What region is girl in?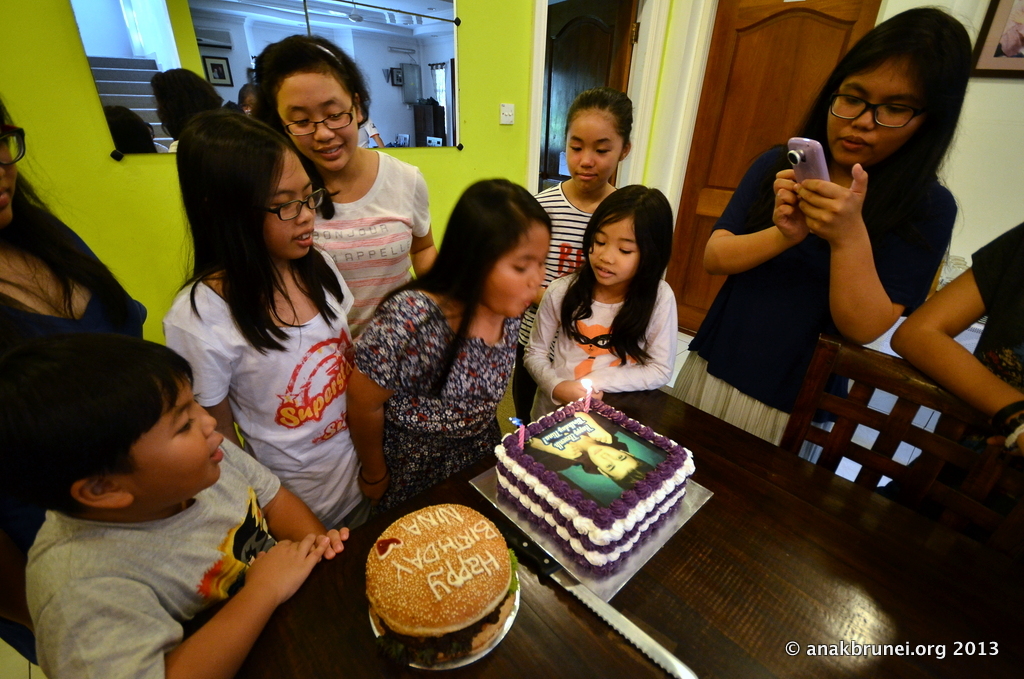
885 223 1023 443.
